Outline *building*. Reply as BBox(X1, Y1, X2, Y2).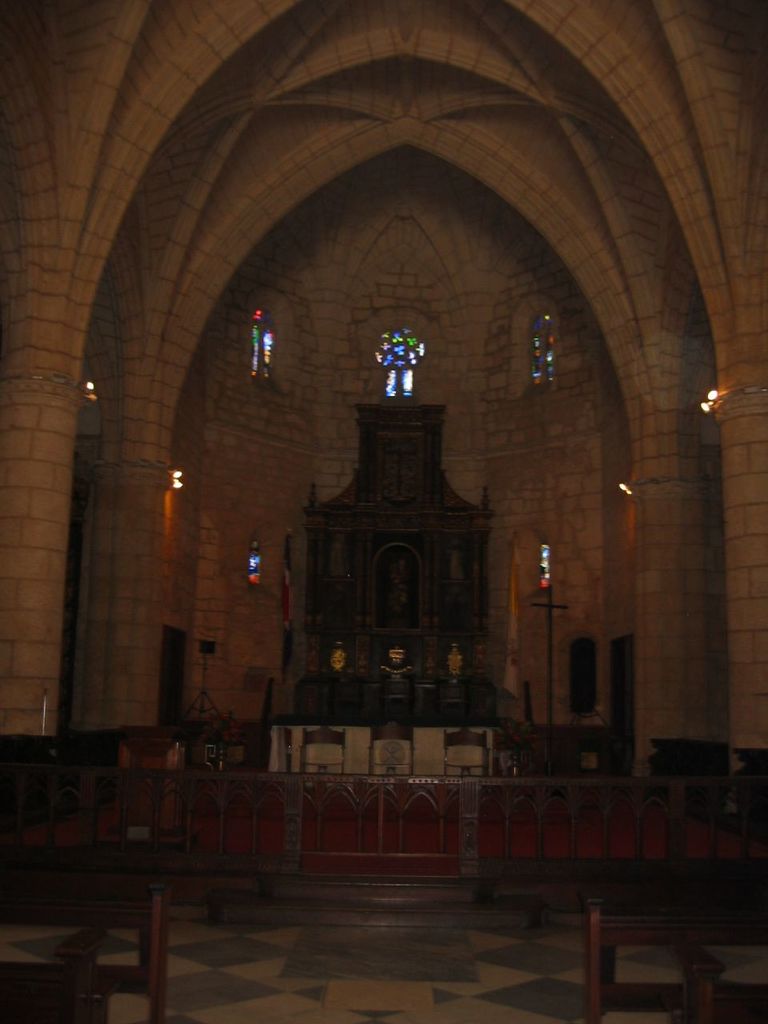
BBox(0, 0, 767, 1023).
